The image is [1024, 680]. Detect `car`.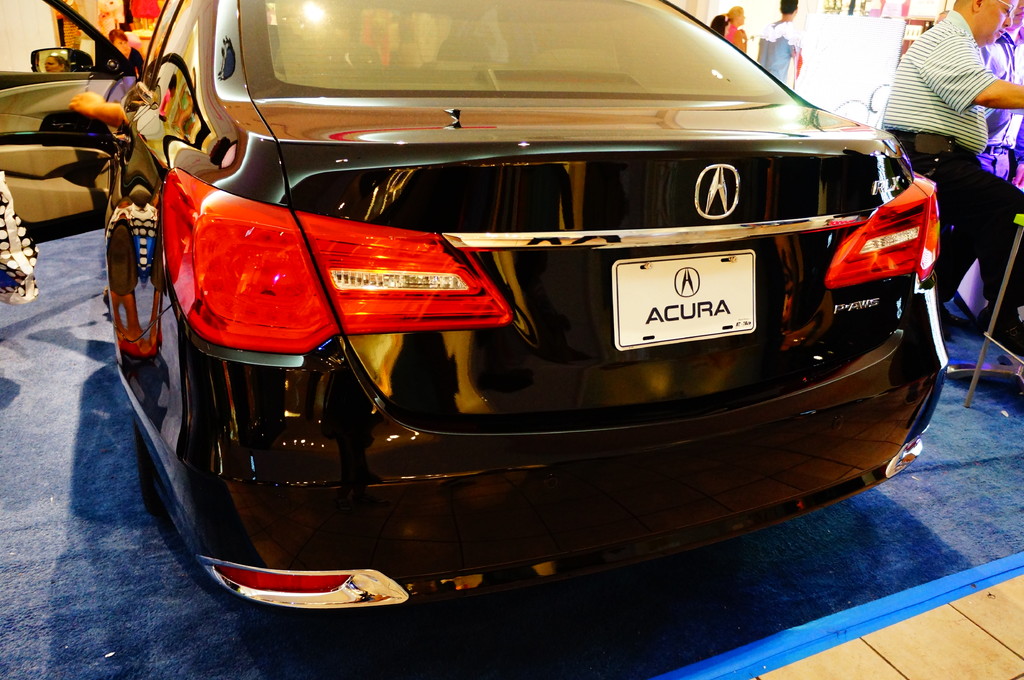
Detection: Rect(0, 0, 953, 619).
